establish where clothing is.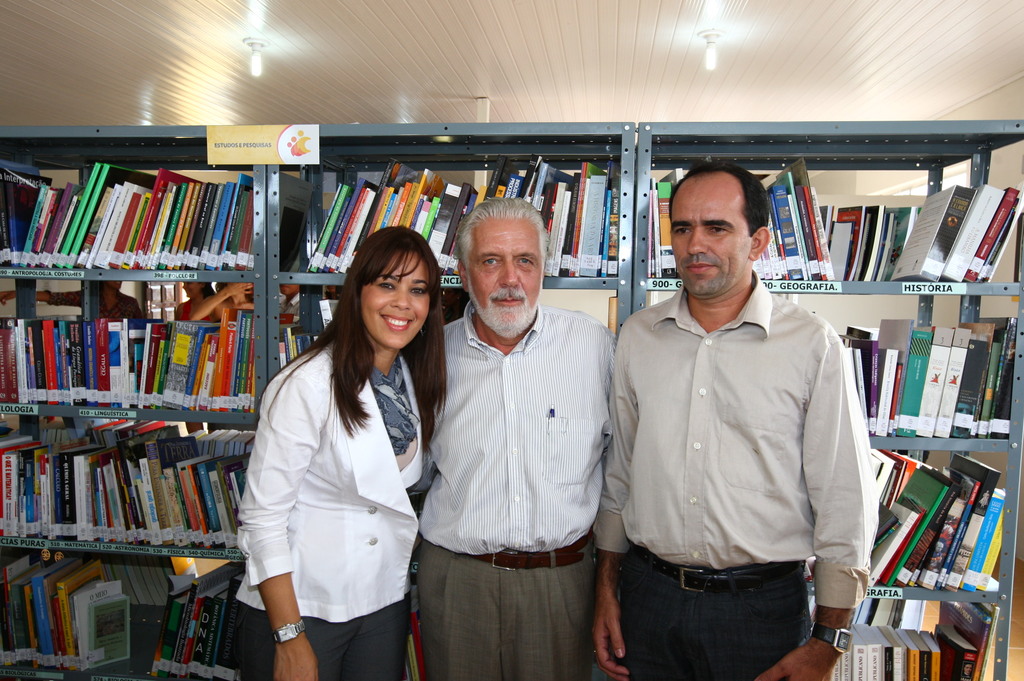
Established at pyautogui.locateOnScreen(410, 301, 615, 680).
